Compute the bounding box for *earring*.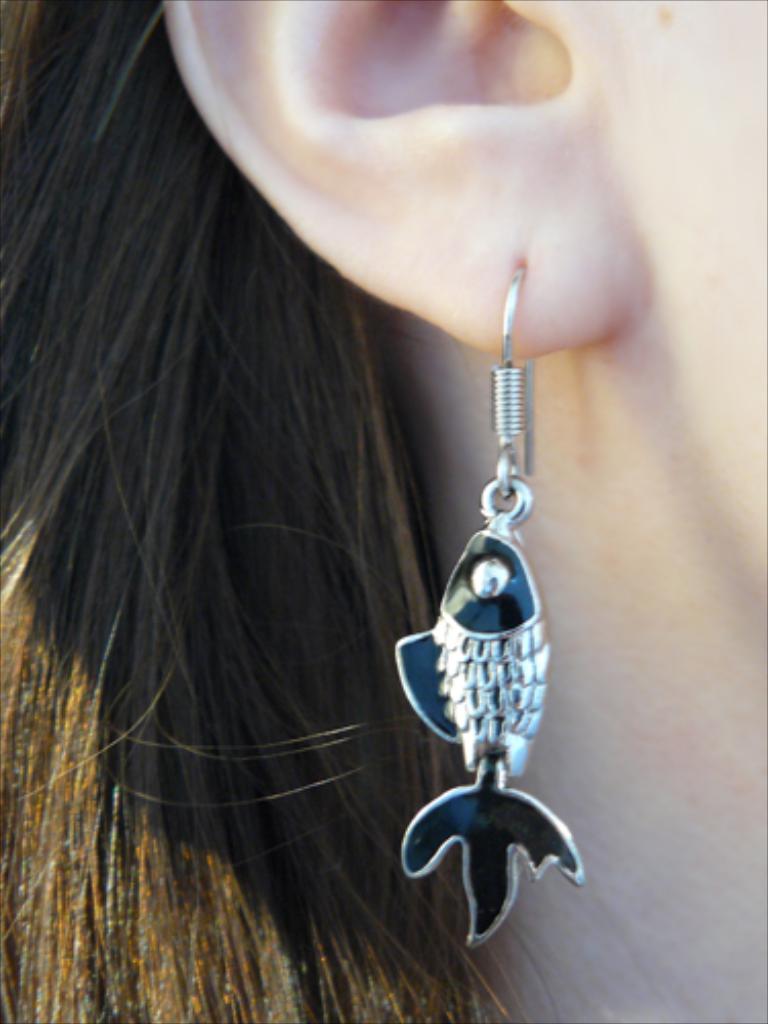
[x1=389, y1=252, x2=588, y2=956].
